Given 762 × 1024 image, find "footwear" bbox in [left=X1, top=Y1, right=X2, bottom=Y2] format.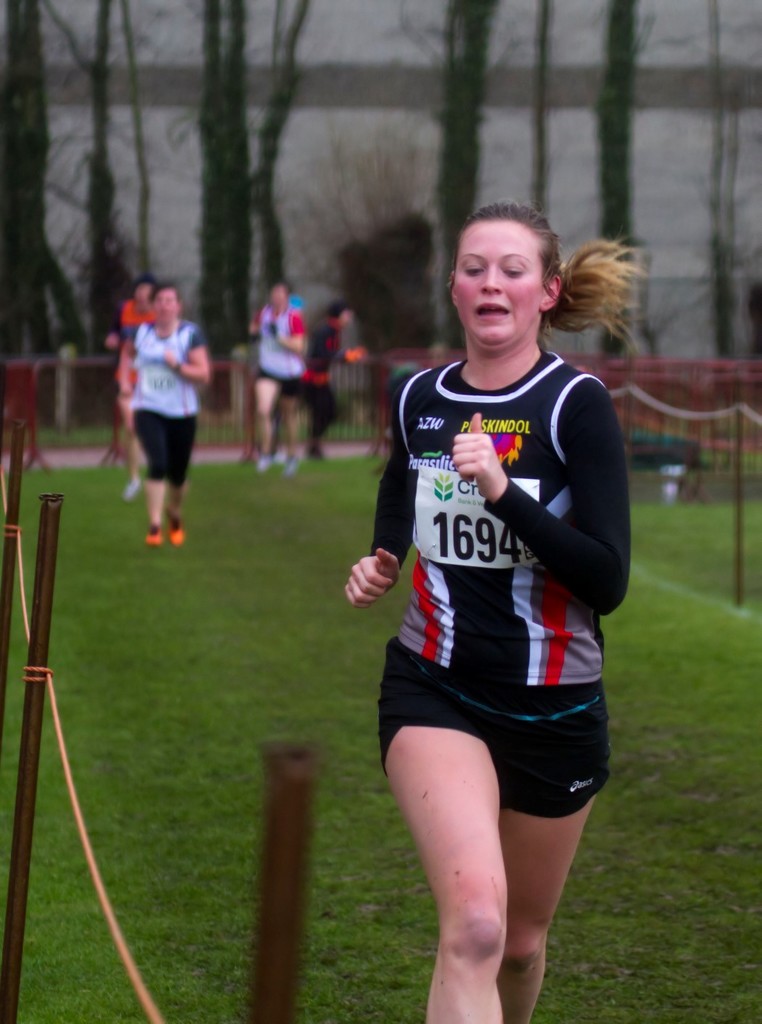
[left=258, top=454, right=270, bottom=476].
